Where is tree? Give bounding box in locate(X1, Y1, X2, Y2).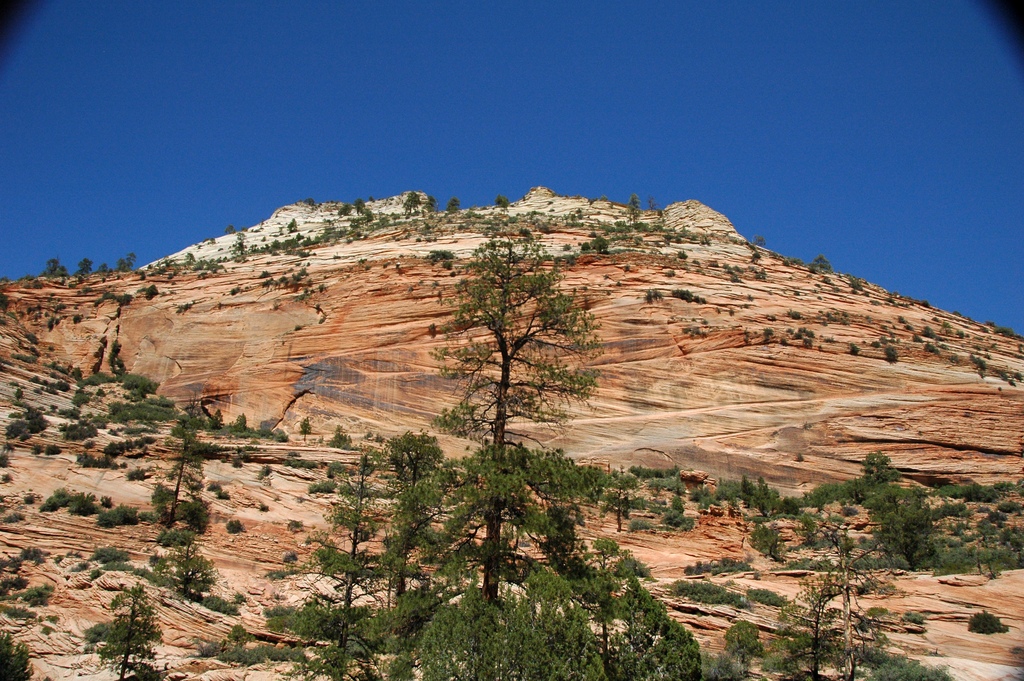
locate(328, 220, 641, 680).
